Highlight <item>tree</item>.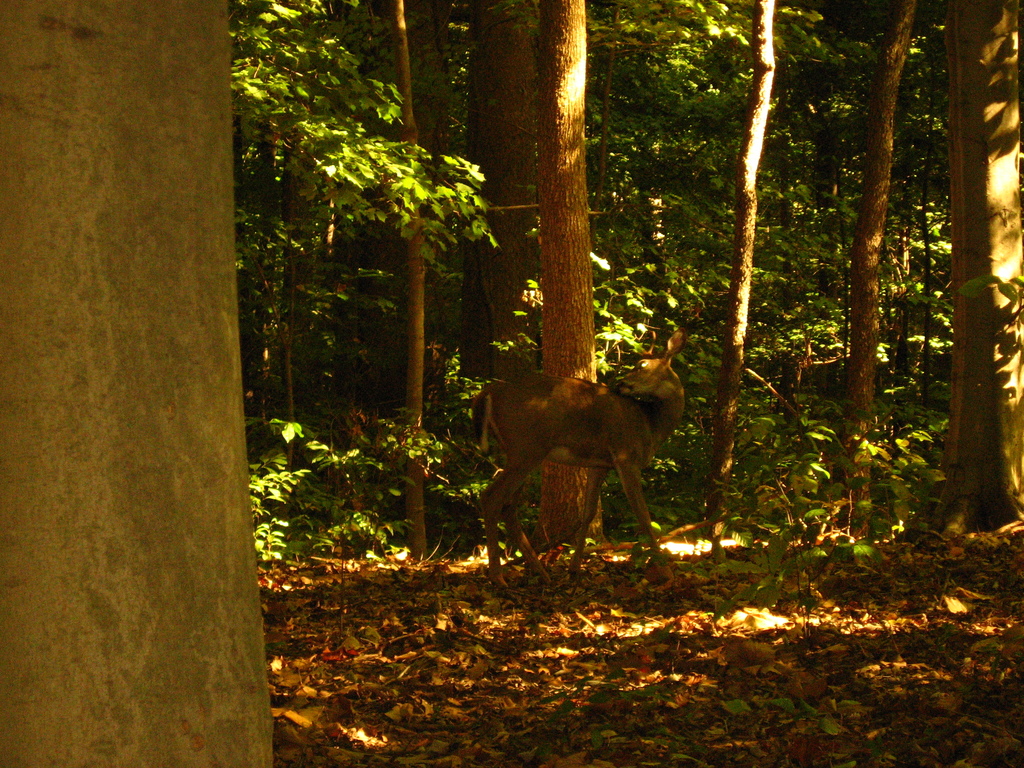
Highlighted region: (left=678, top=18, right=993, bottom=566).
